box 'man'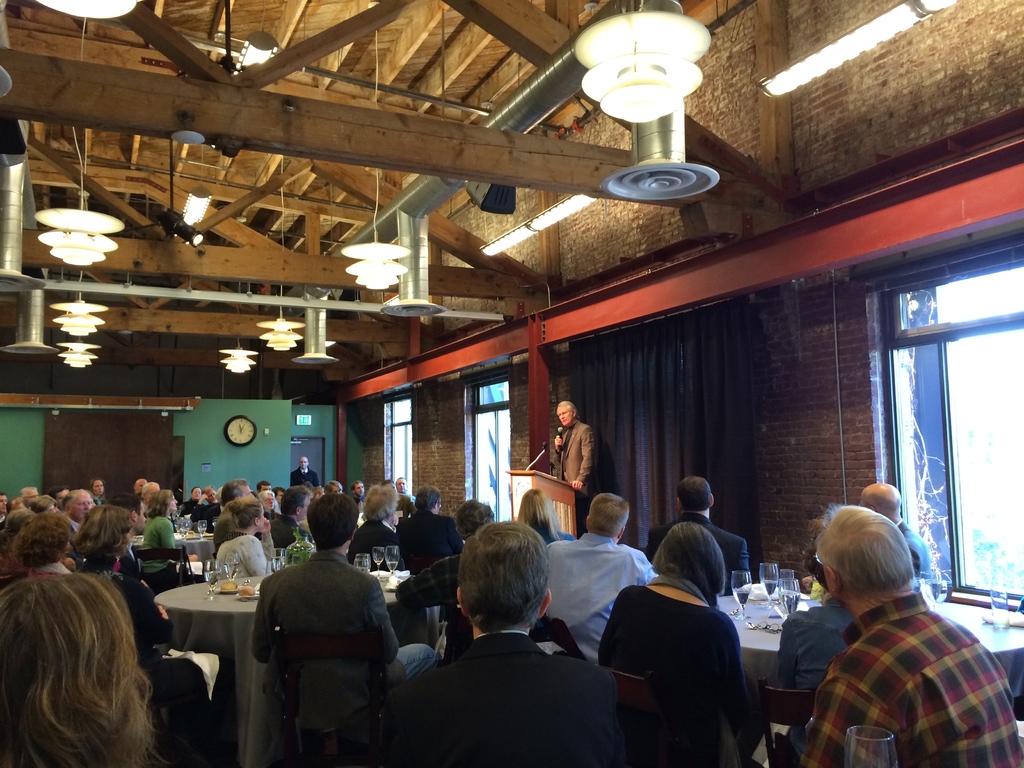
select_region(351, 480, 411, 567)
